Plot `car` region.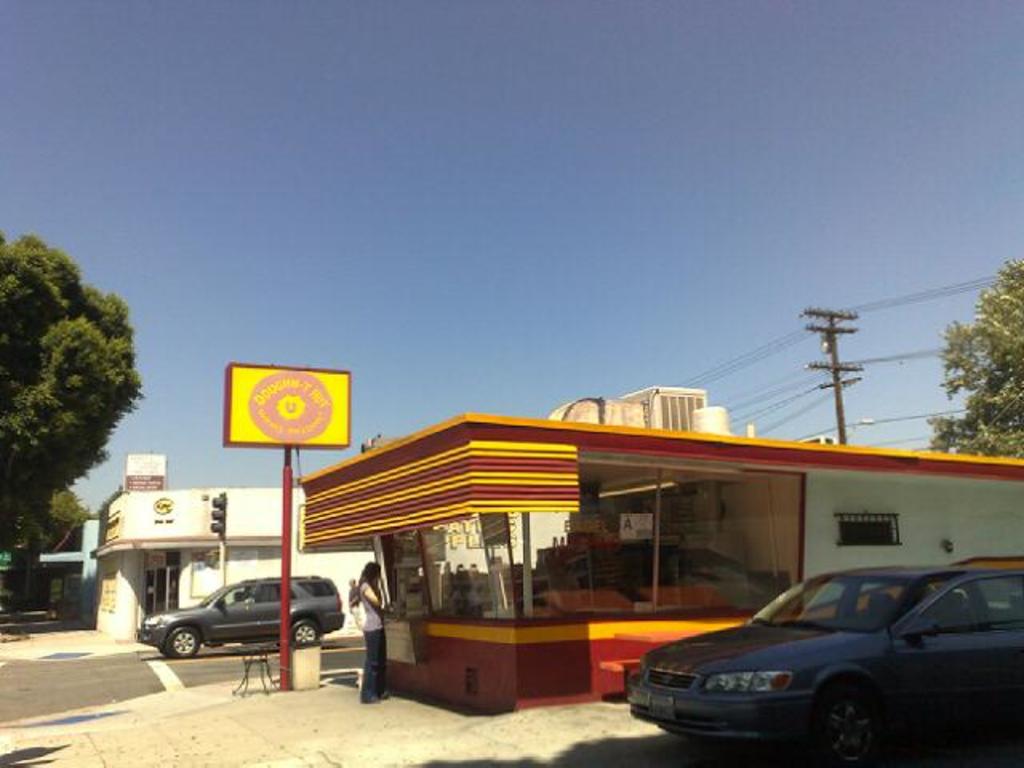
Plotted at (x1=144, y1=573, x2=346, y2=659).
